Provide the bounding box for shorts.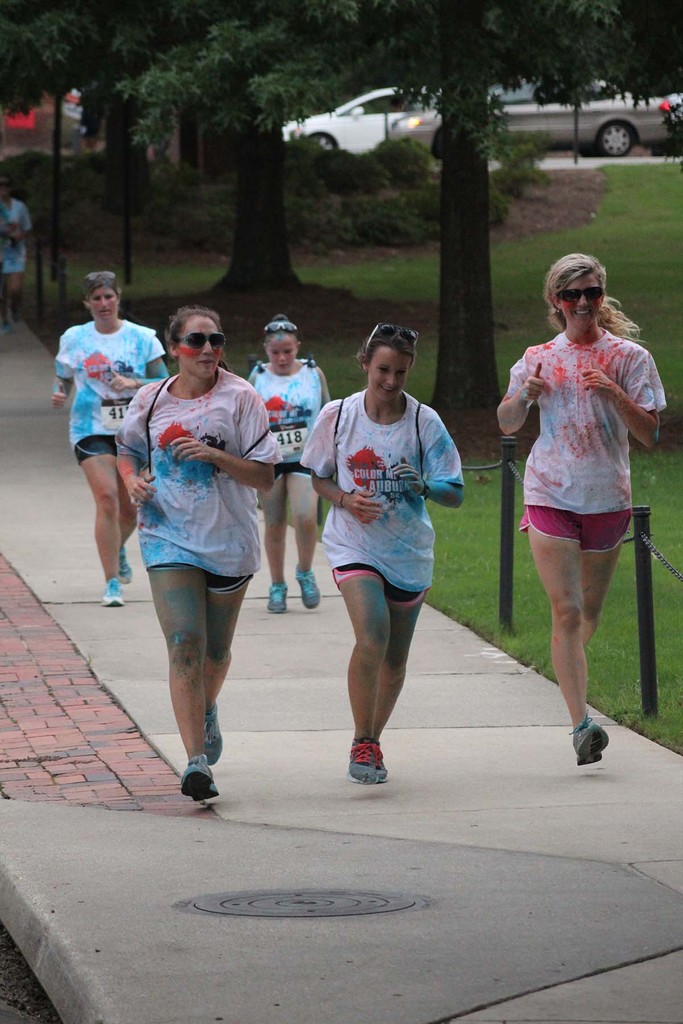
276 461 317 476.
